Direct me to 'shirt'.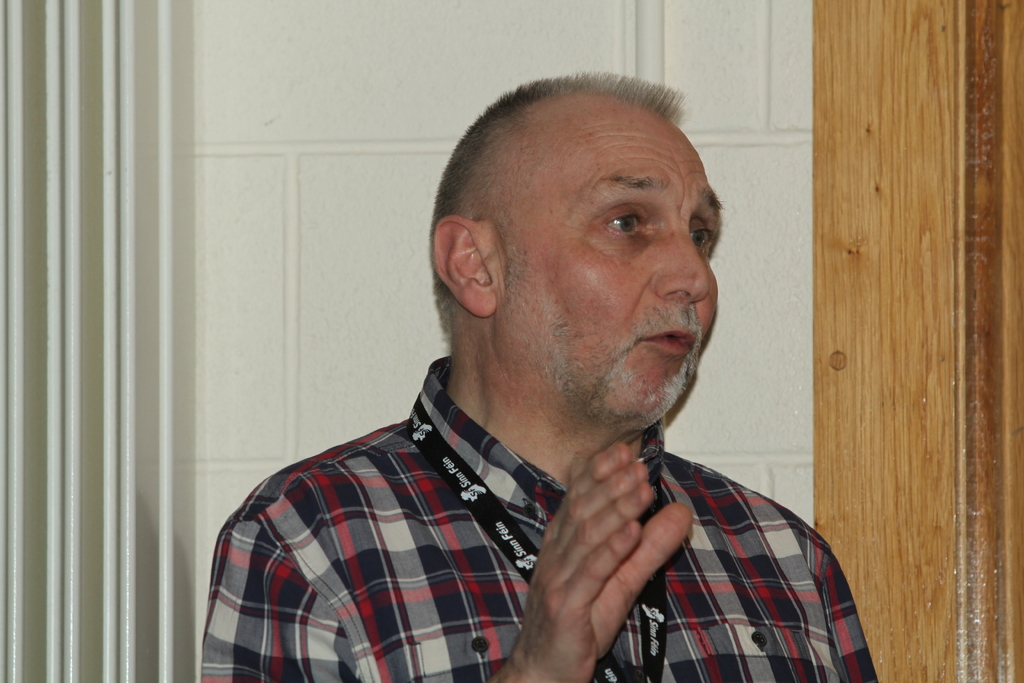
Direction: l=201, t=359, r=875, b=682.
